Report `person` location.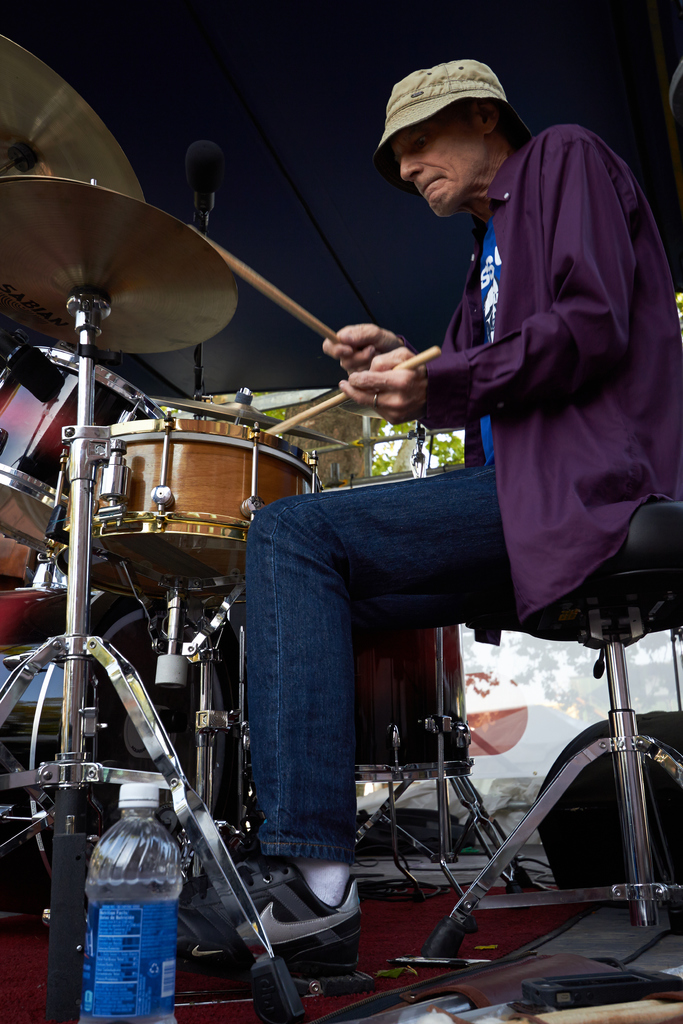
Report: locate(313, 60, 644, 868).
